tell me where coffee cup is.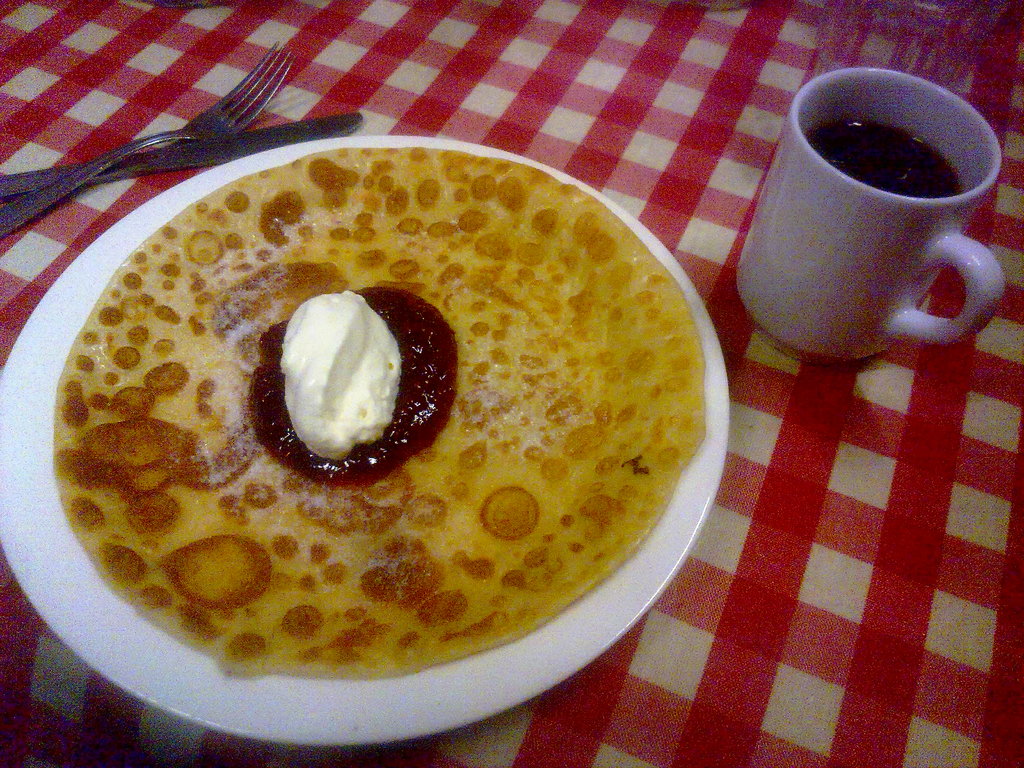
coffee cup is at {"left": 739, "top": 66, "right": 1004, "bottom": 364}.
